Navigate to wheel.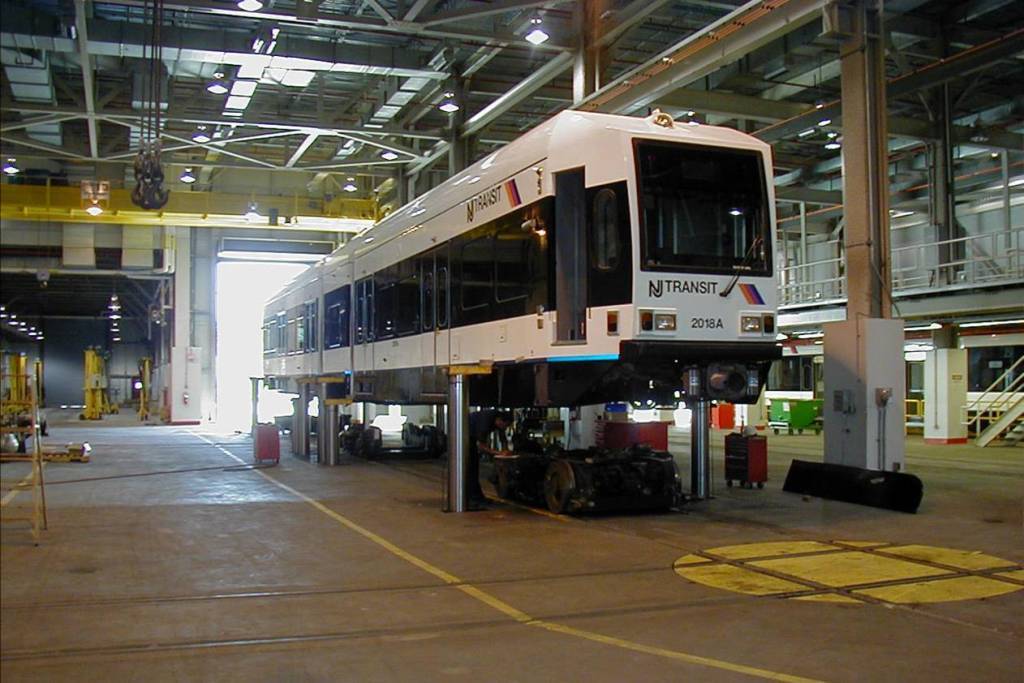
Navigation target: (547,472,575,516).
